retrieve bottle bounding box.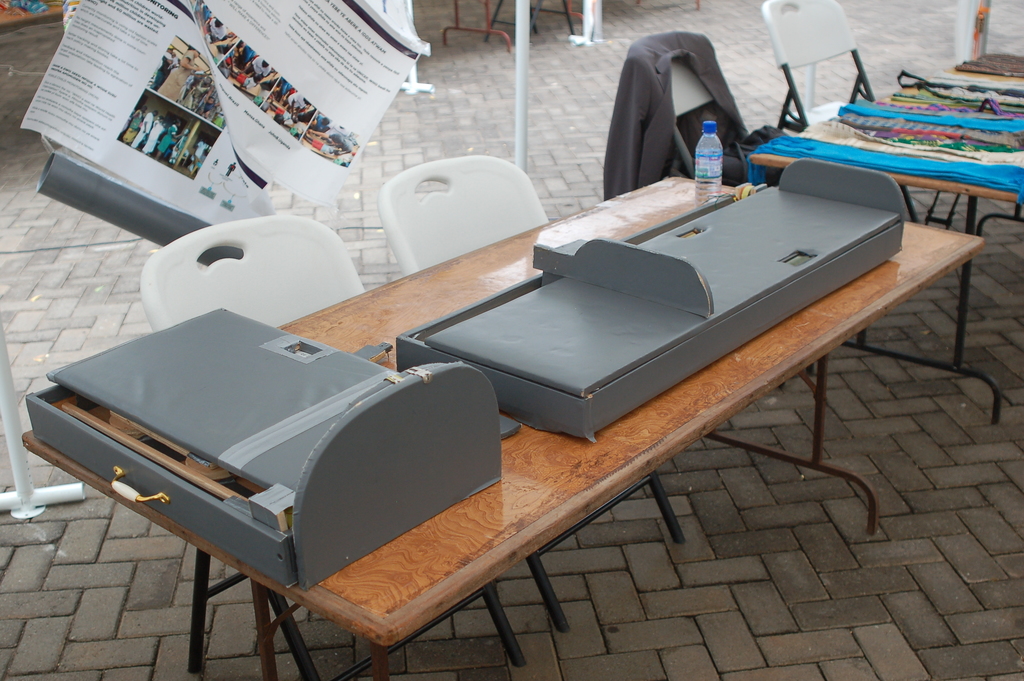
Bounding box: x1=692 y1=122 x2=723 y2=205.
